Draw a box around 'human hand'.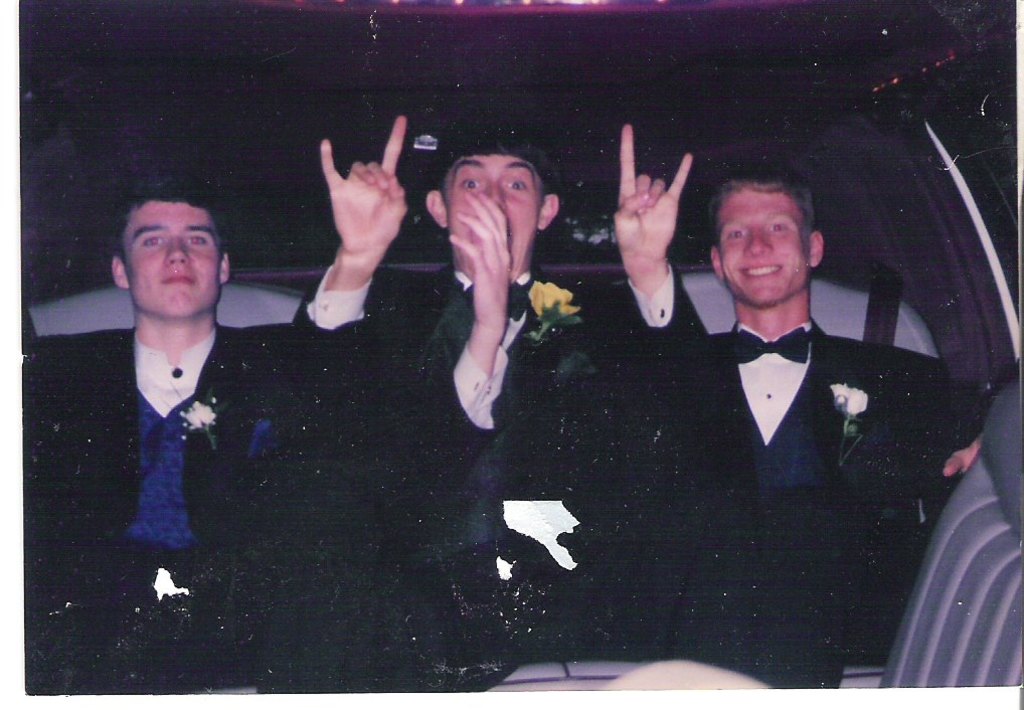
crop(942, 438, 984, 480).
